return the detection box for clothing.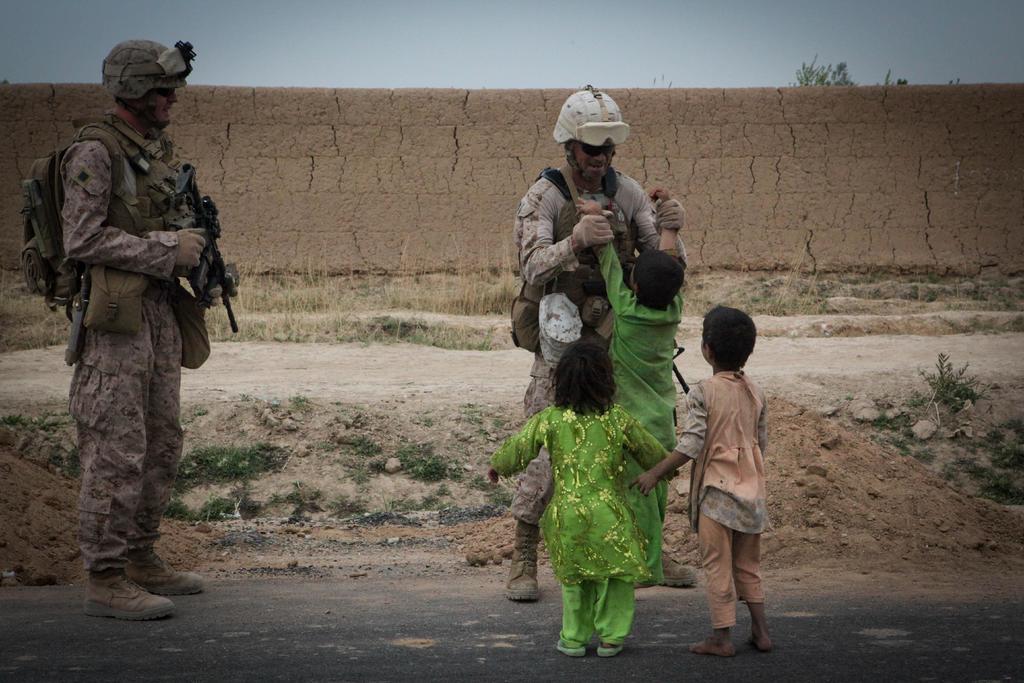
left=518, top=176, right=659, bottom=528.
